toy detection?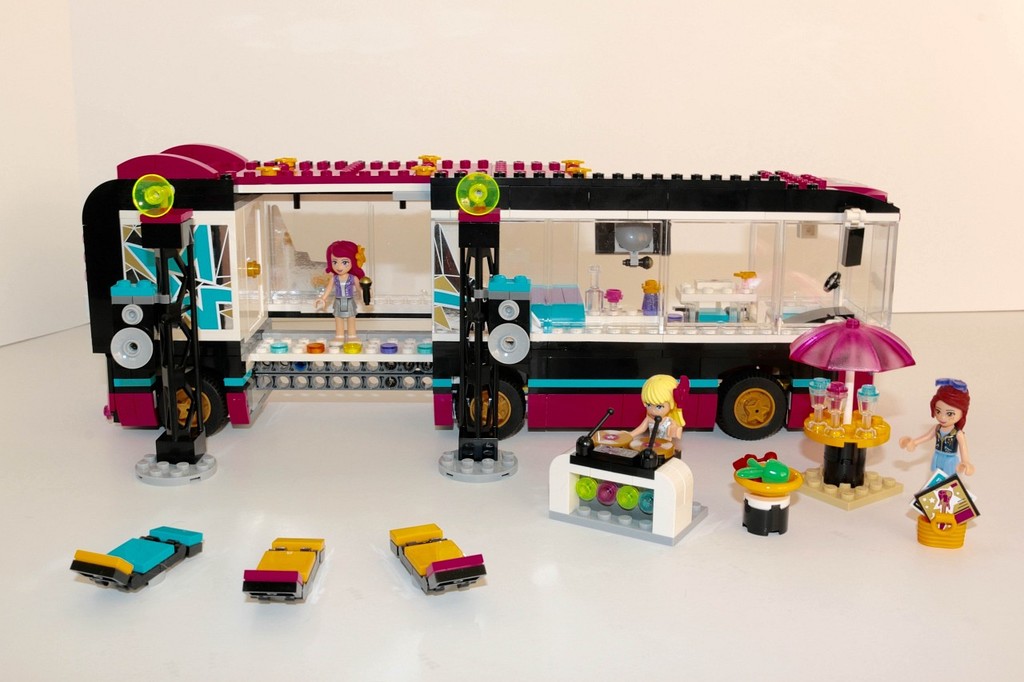
[left=389, top=520, right=488, bottom=595]
